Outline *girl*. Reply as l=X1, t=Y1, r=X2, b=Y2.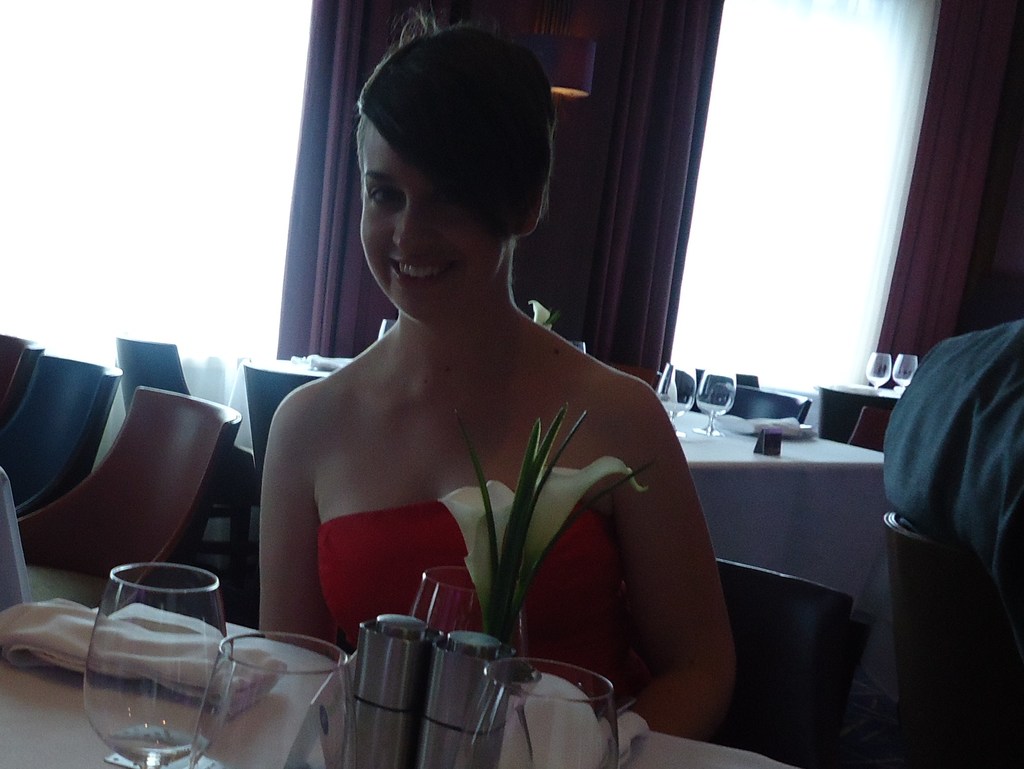
l=260, t=15, r=737, b=746.
